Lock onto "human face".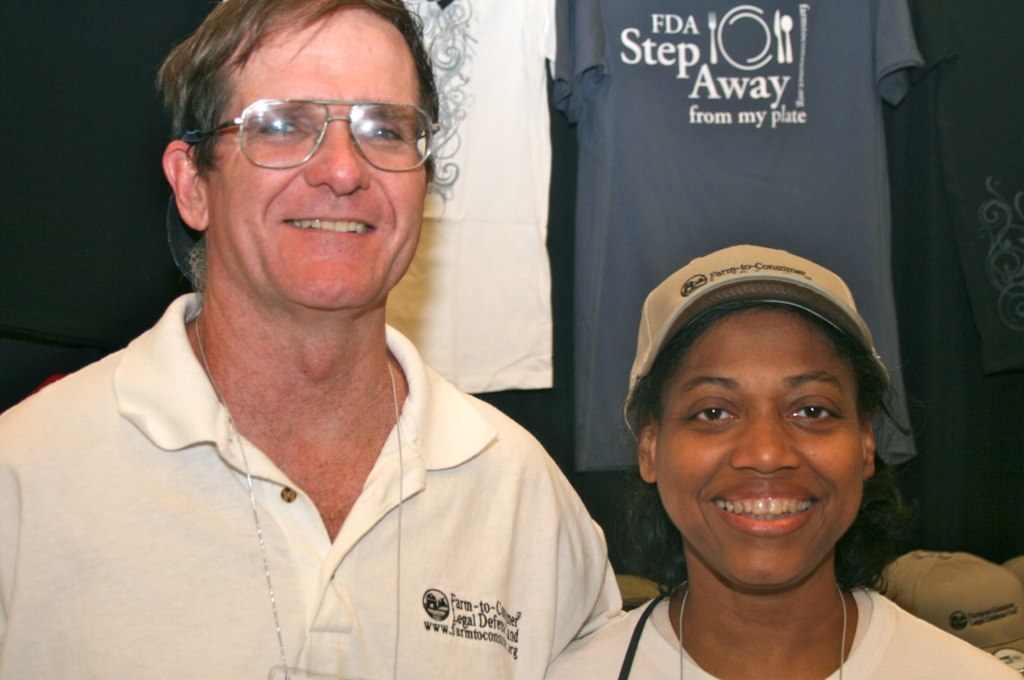
Locked: 657,304,863,586.
